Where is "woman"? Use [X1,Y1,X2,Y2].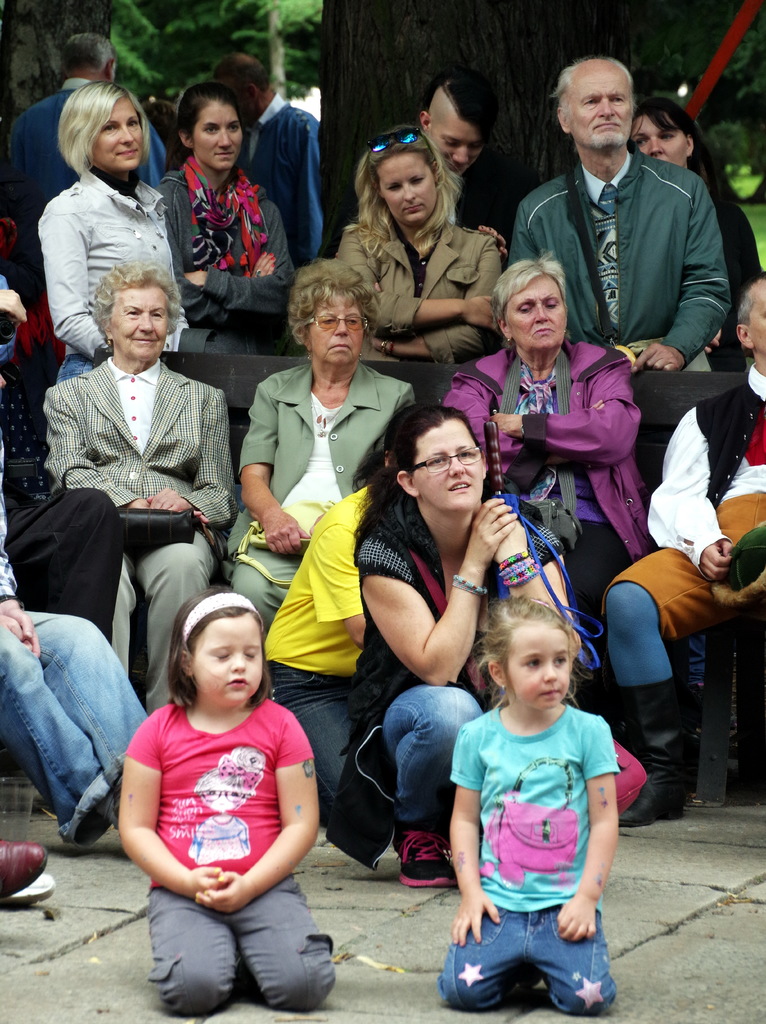
[628,94,765,381].
